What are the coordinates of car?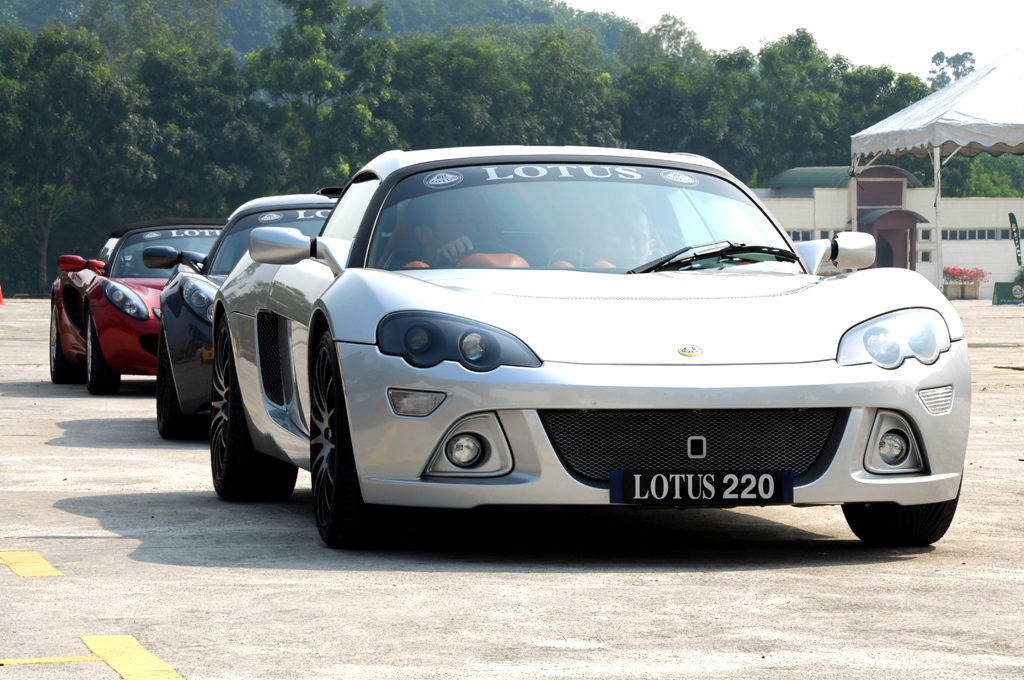
154,190,397,444.
